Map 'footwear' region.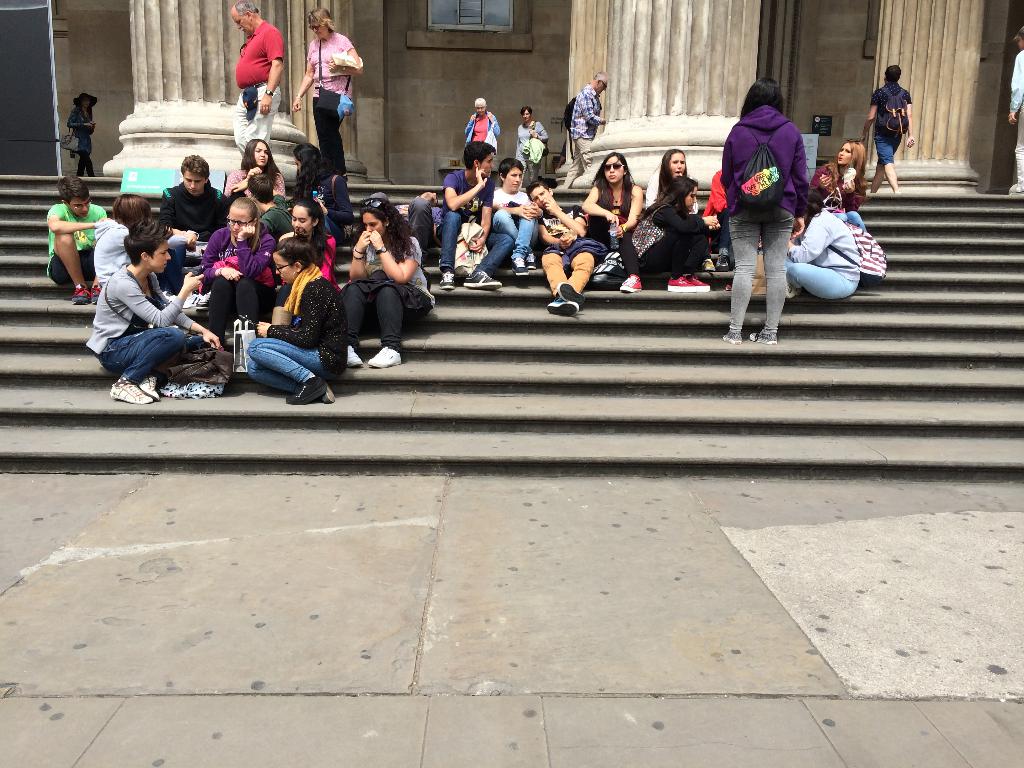
Mapped to 547,297,579,317.
